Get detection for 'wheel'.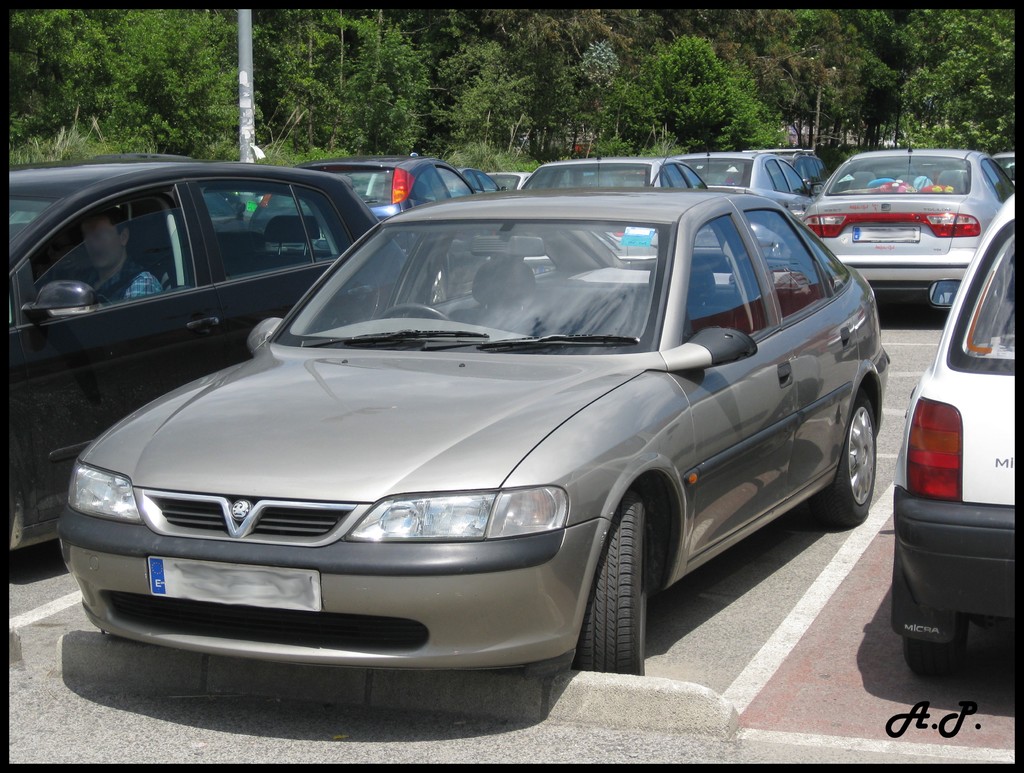
Detection: crop(380, 303, 449, 320).
